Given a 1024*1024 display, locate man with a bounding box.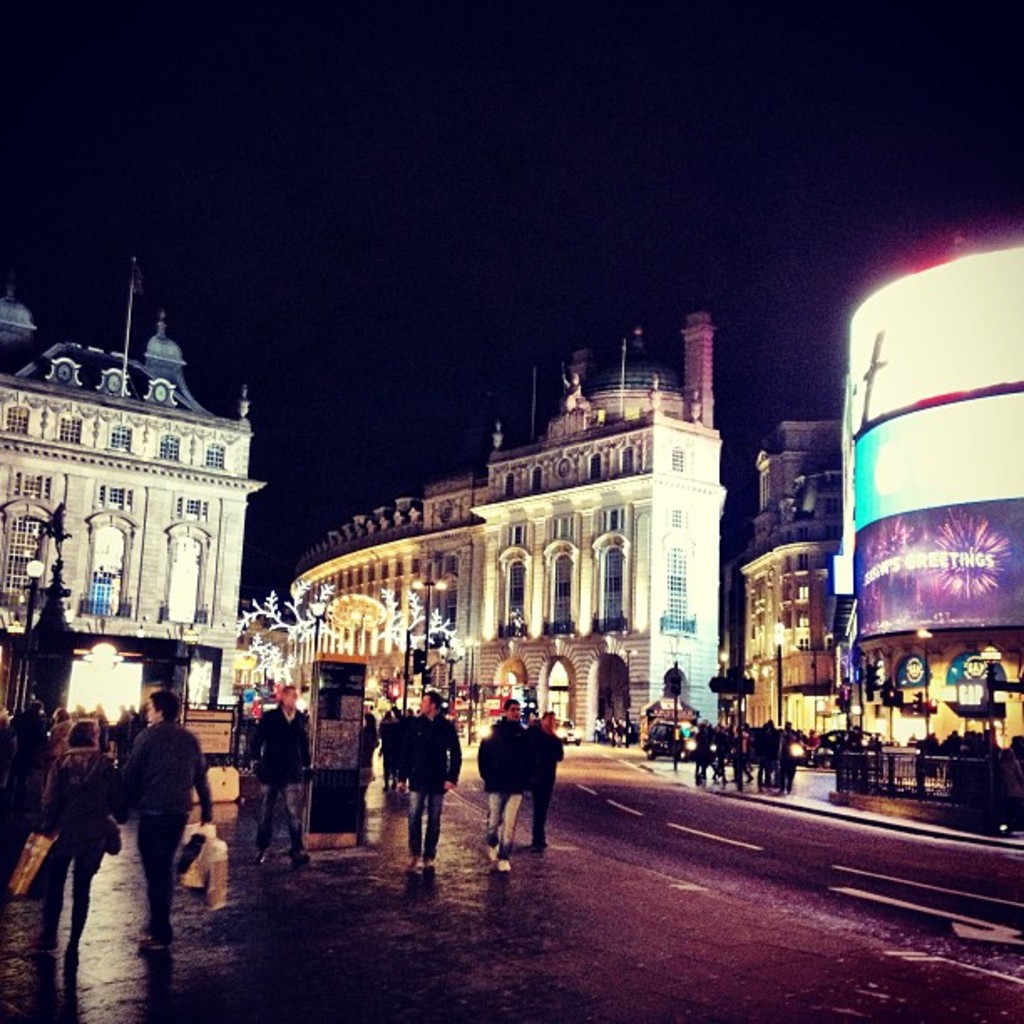
Located: select_region(626, 721, 639, 741).
